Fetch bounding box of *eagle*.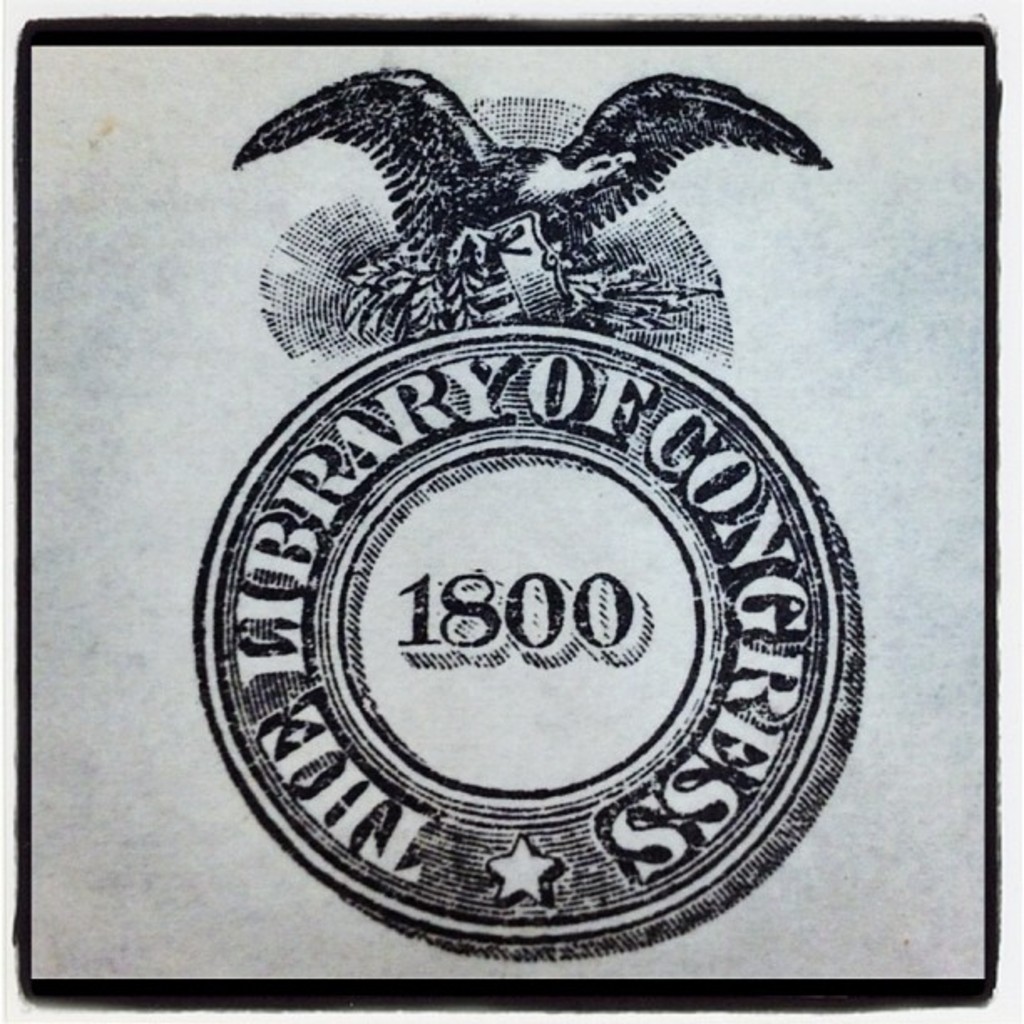
Bbox: bbox=(234, 70, 832, 254).
